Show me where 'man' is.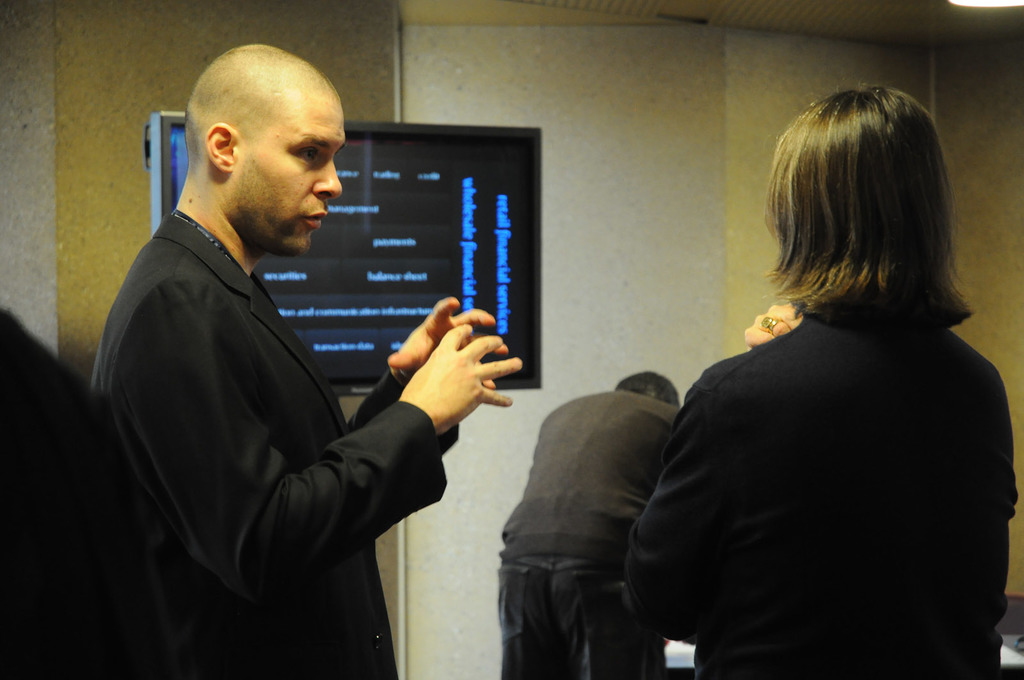
'man' is at 0:304:257:679.
